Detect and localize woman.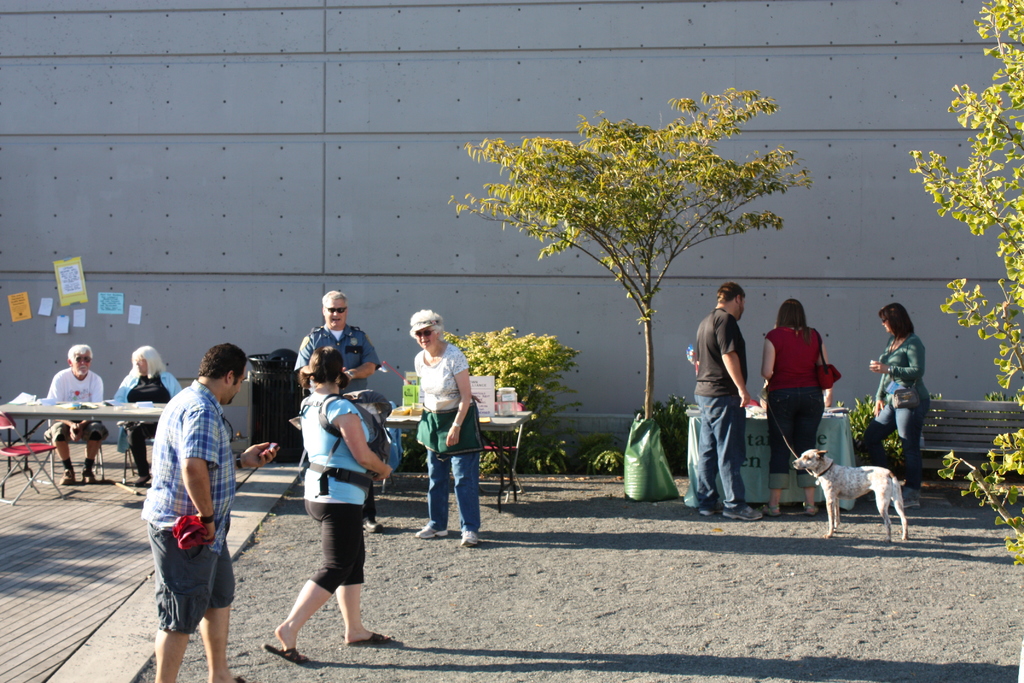
Localized at bbox=(757, 299, 838, 518).
